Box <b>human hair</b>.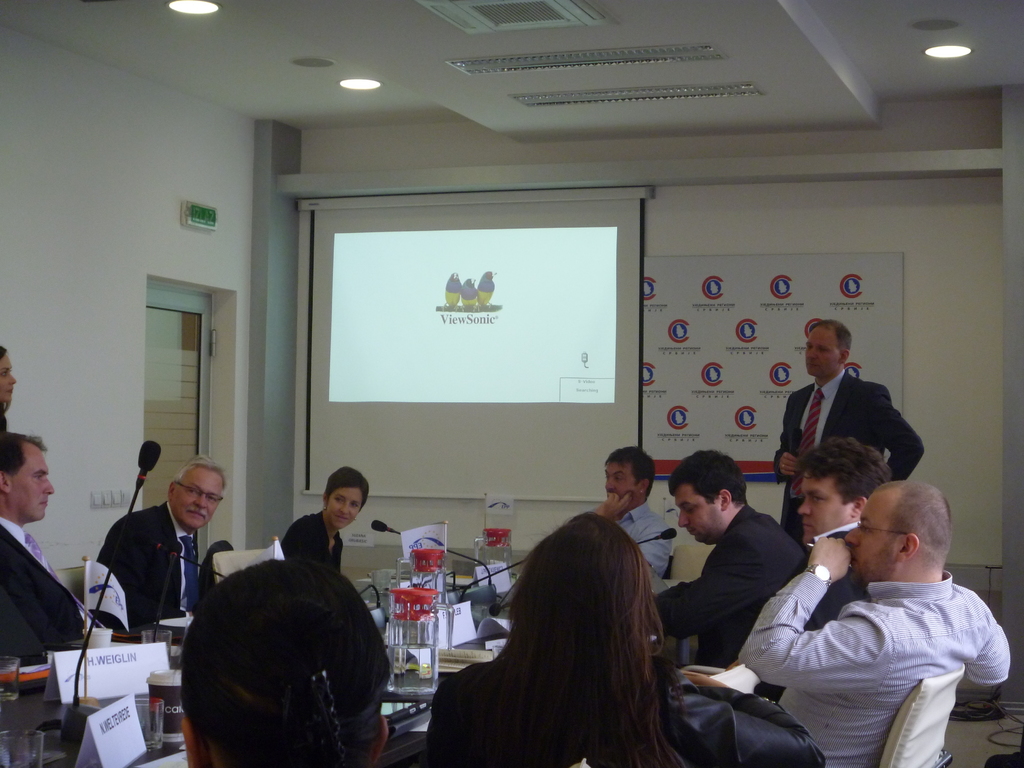
(810, 317, 852, 352).
